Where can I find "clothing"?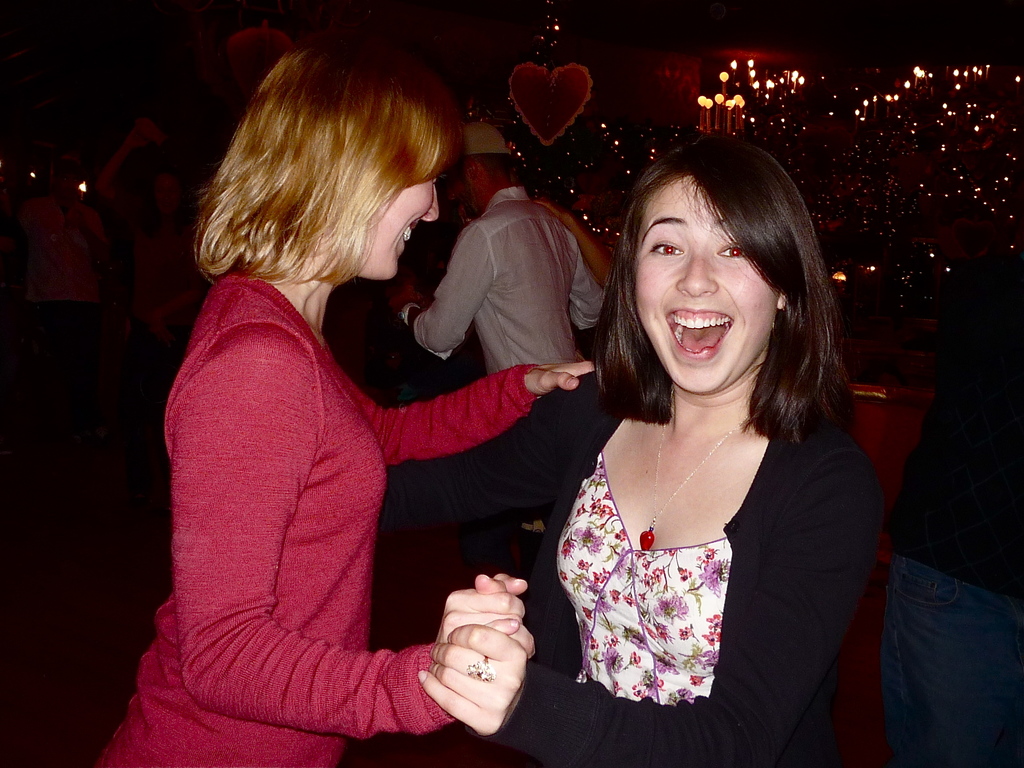
You can find it at x1=408 y1=182 x2=604 y2=635.
